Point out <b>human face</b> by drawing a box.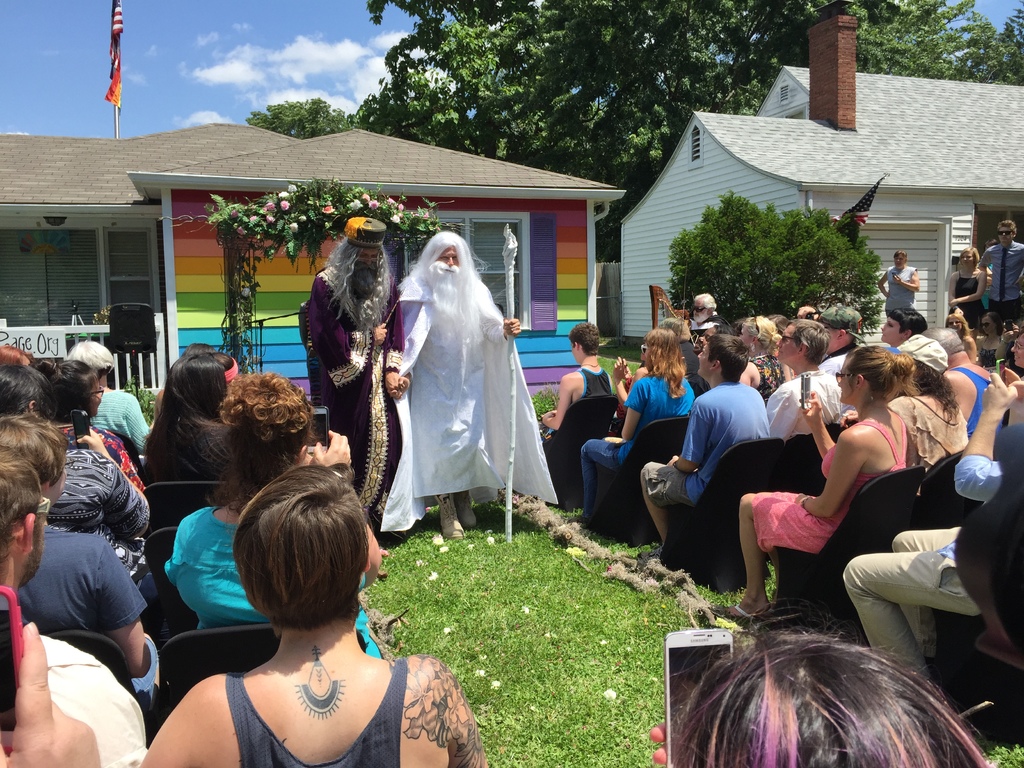
838:359:858:401.
